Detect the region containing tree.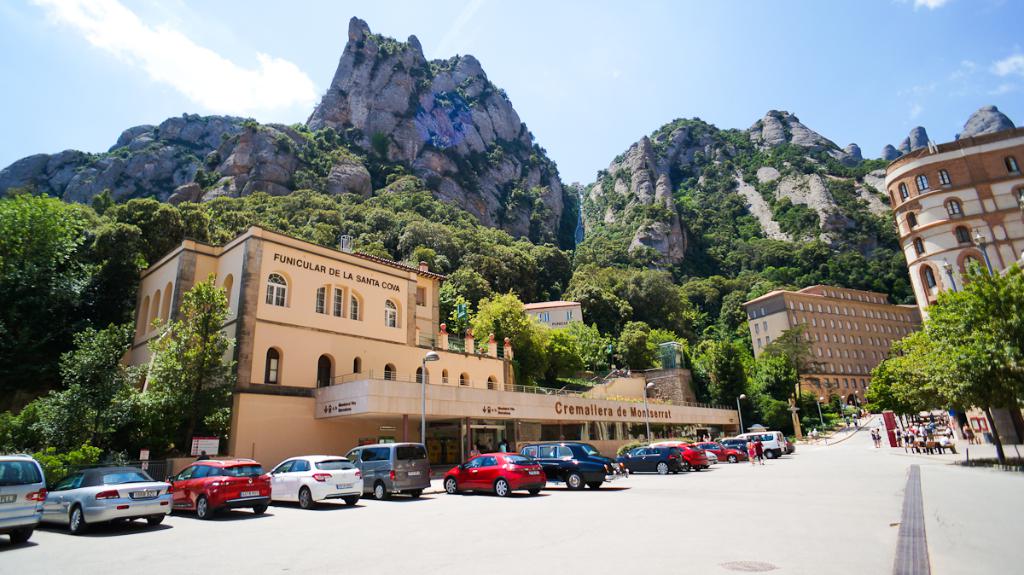
select_region(469, 287, 619, 394).
